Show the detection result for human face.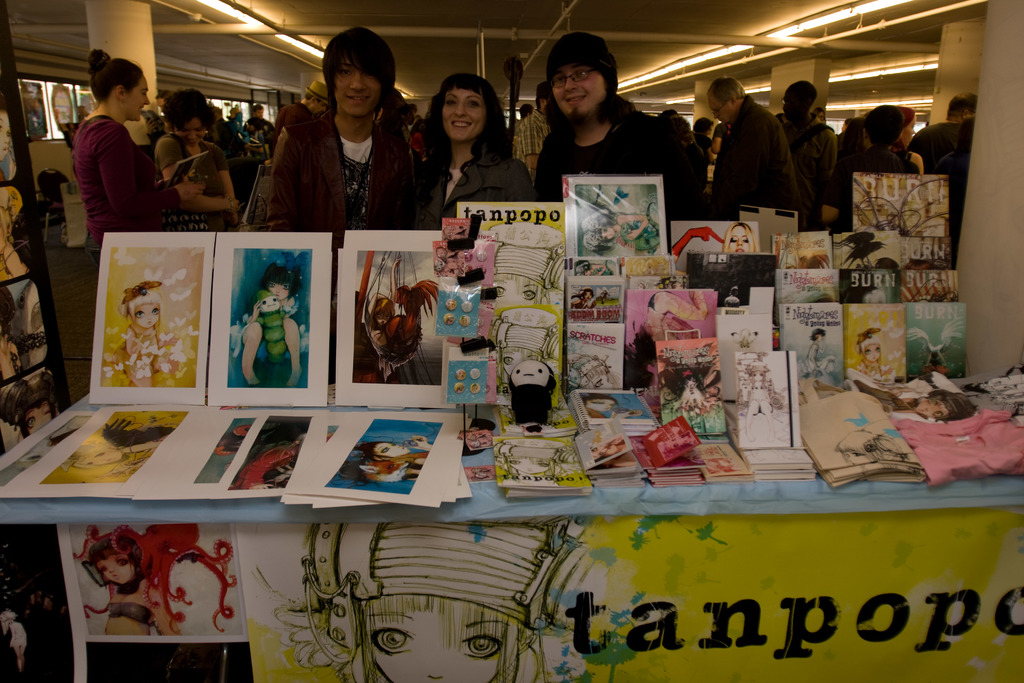
25, 404, 51, 435.
